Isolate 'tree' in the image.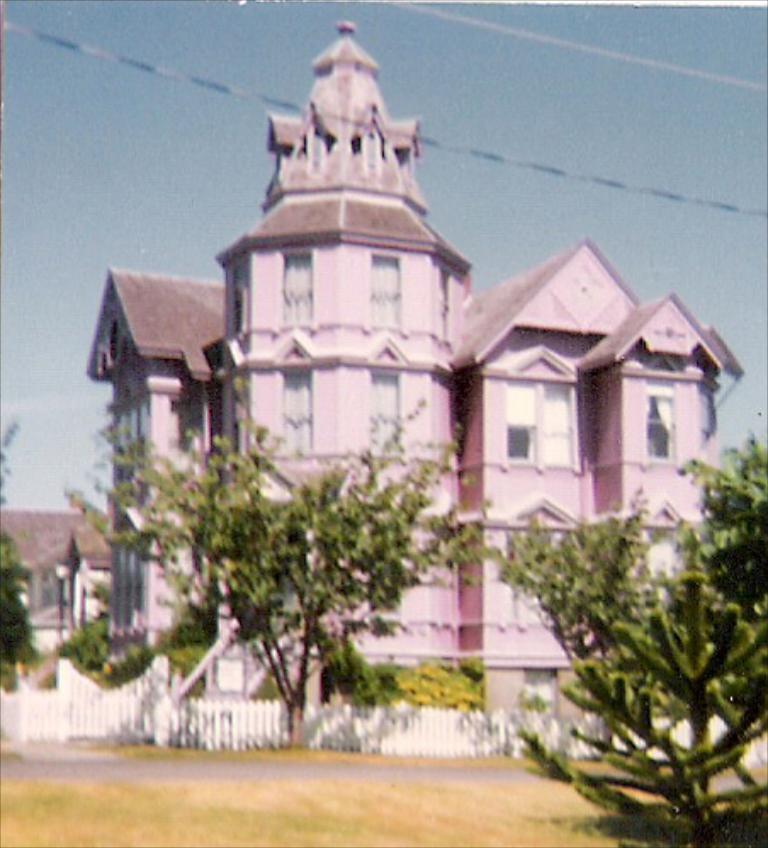
Isolated region: x1=143 y1=598 x2=219 y2=724.
